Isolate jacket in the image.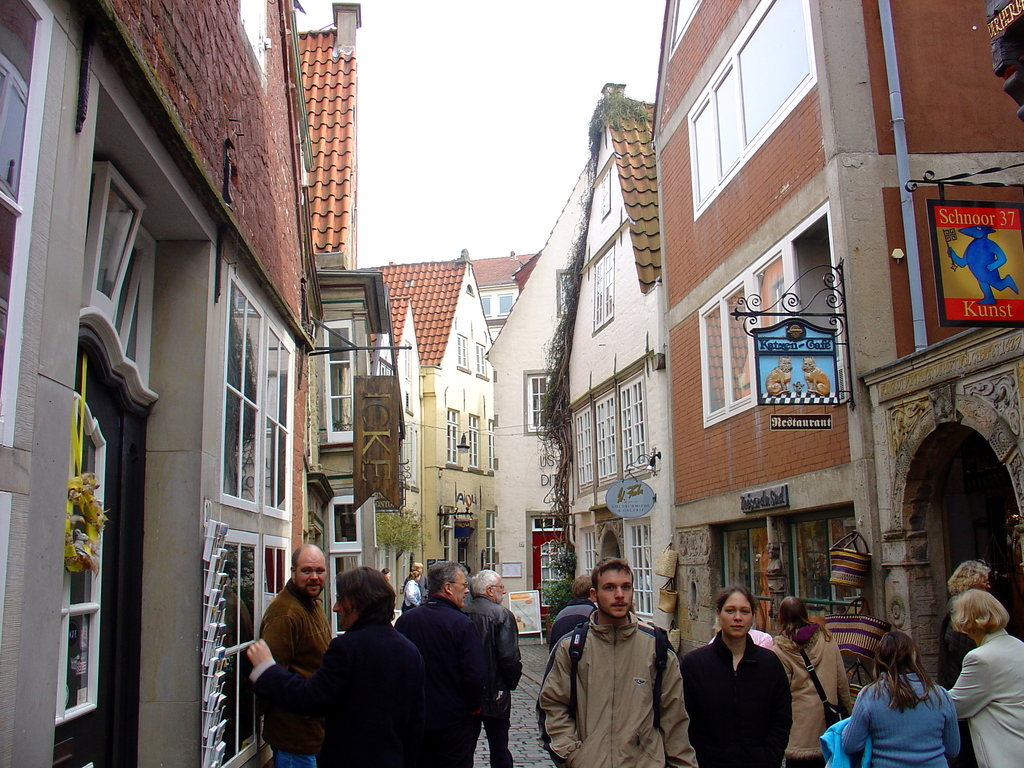
Isolated region: (left=677, top=632, right=794, bottom=767).
